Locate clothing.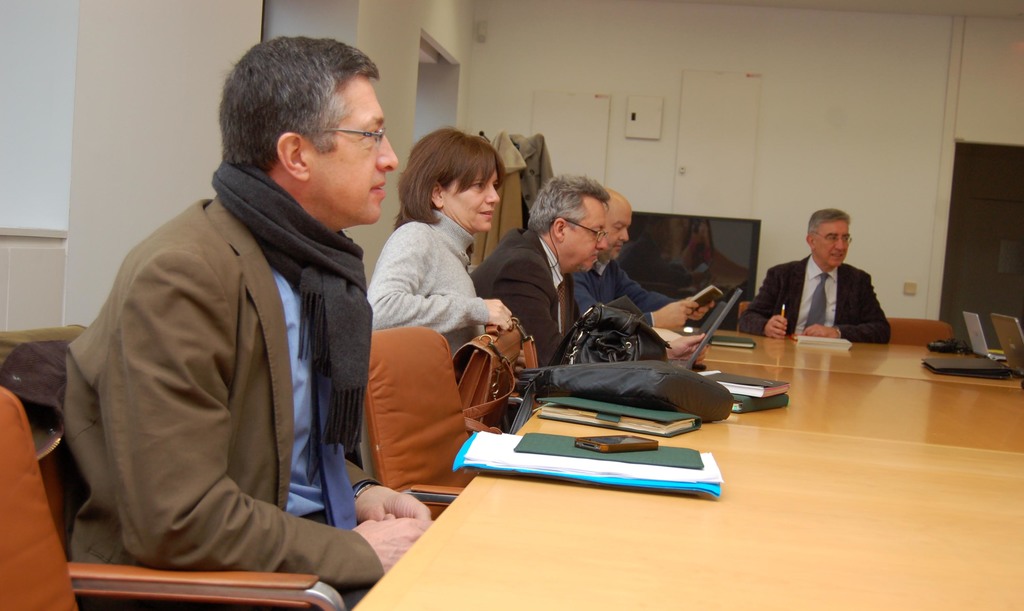
Bounding box: detection(355, 207, 465, 333).
